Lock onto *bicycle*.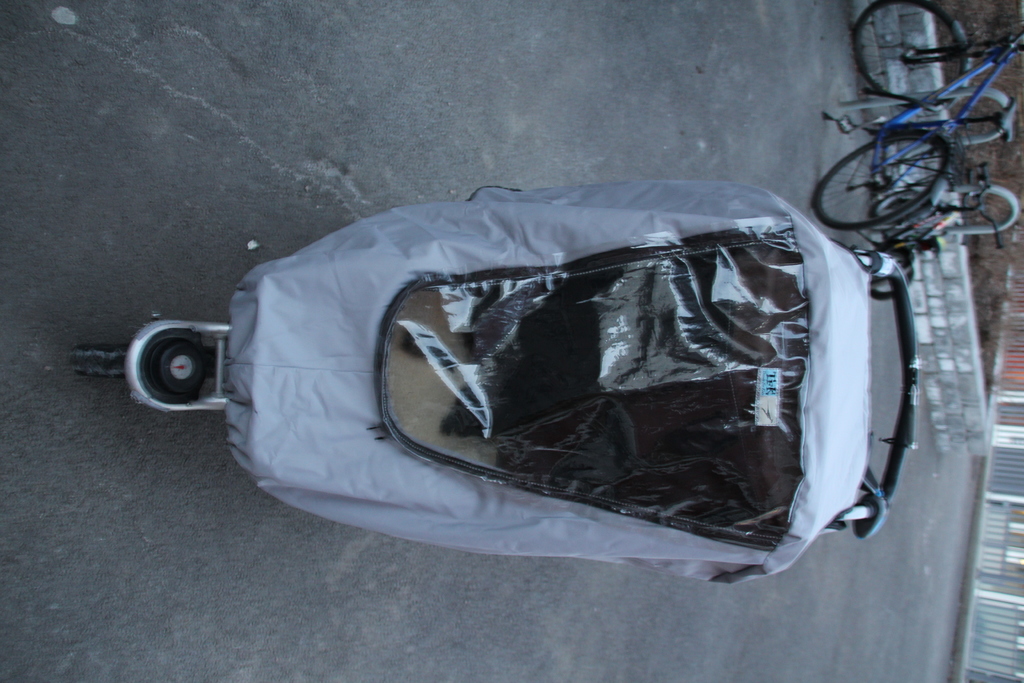
Locked: bbox(808, 1, 1023, 233).
